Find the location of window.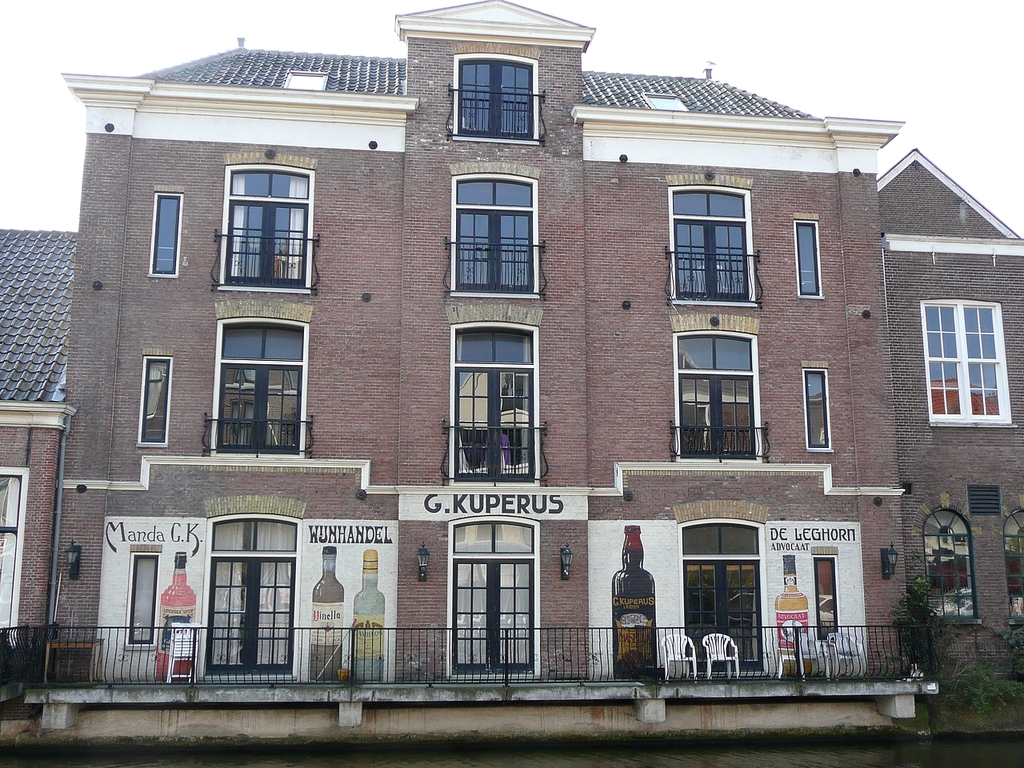
Location: (213,312,299,455).
